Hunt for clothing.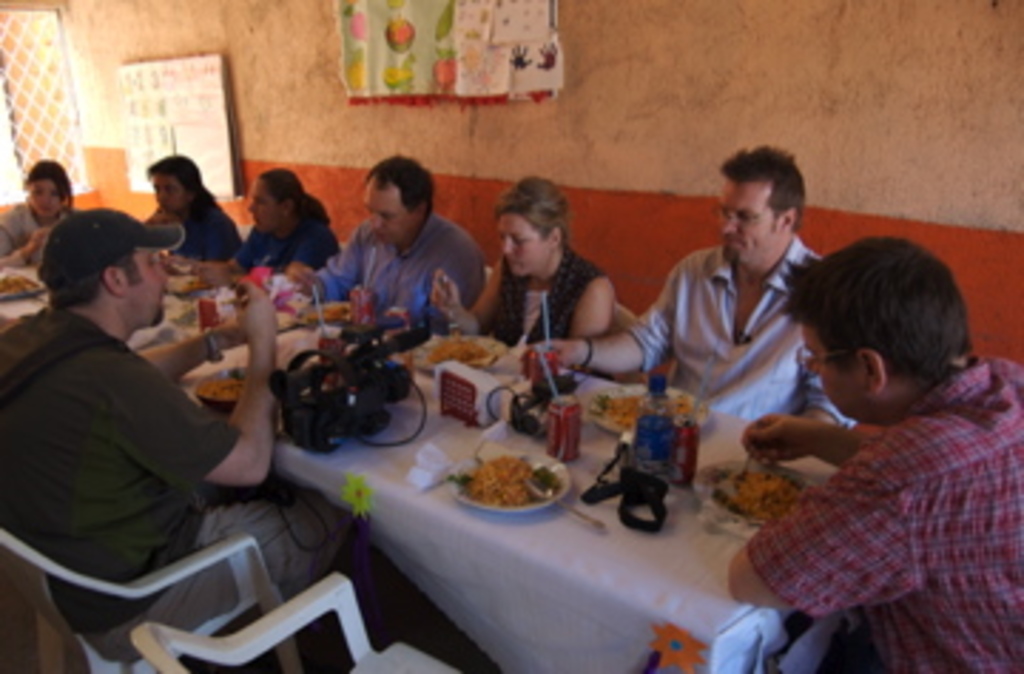
Hunted down at [left=319, top=219, right=486, bottom=321].
